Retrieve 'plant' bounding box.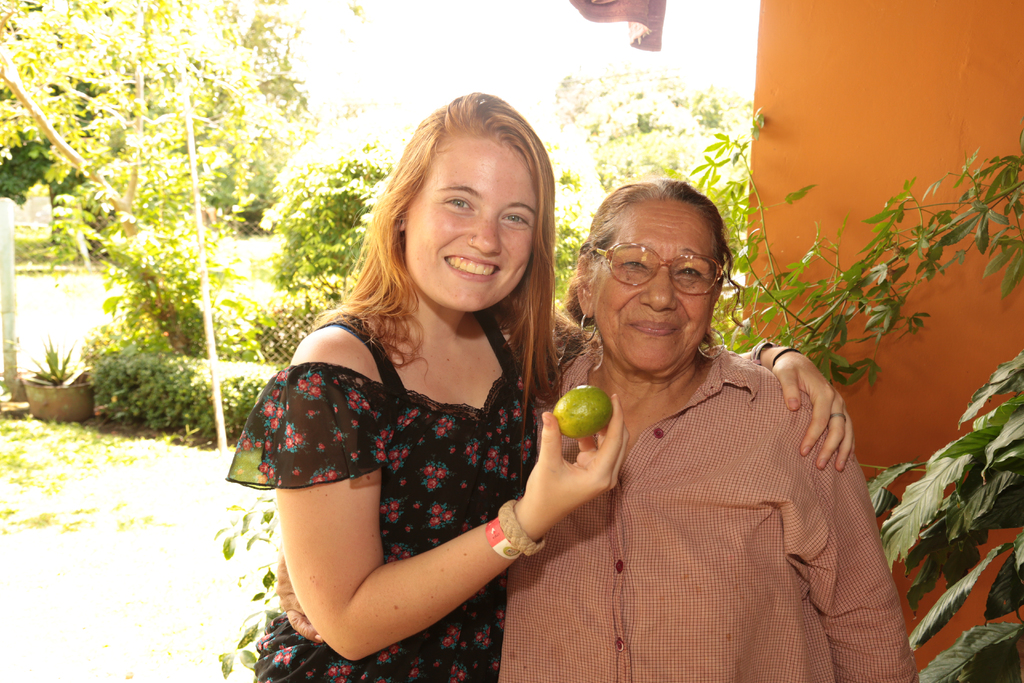
Bounding box: (255,142,400,304).
